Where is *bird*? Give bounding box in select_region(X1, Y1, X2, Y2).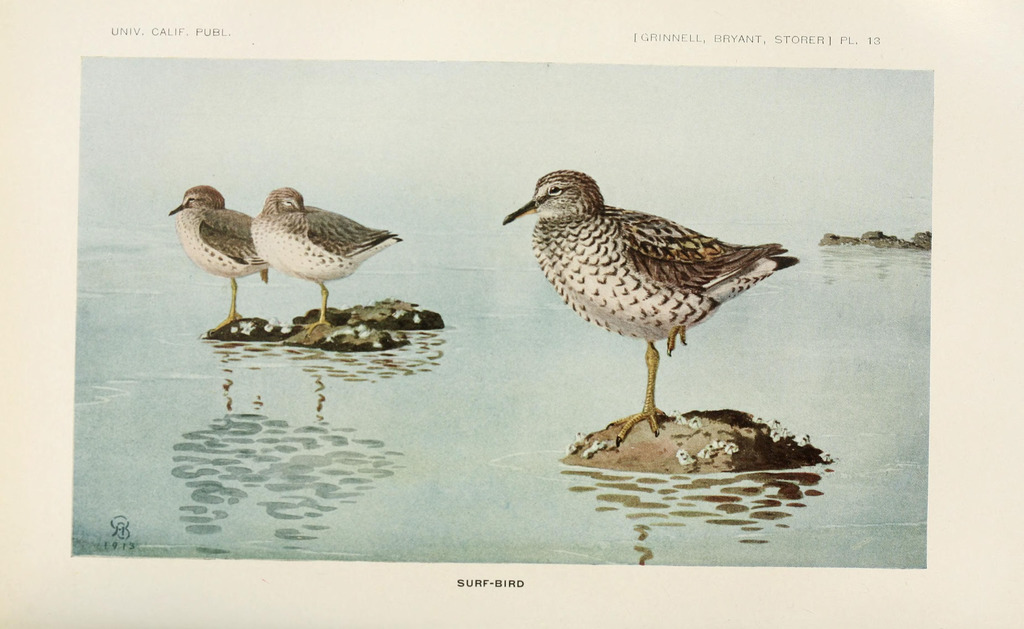
select_region(493, 175, 788, 443).
